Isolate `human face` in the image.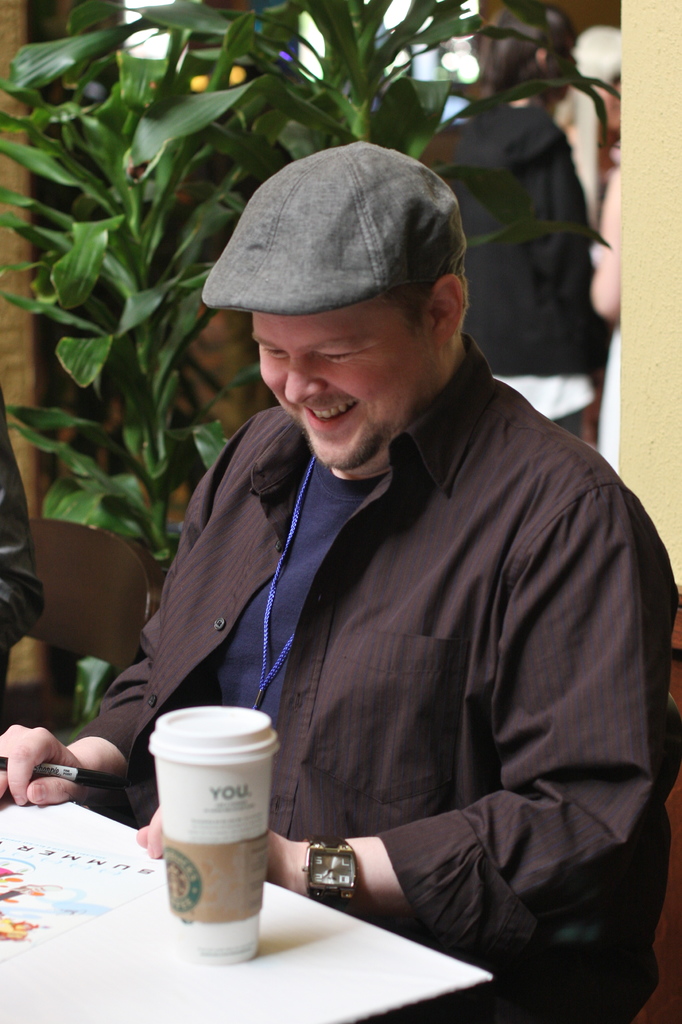
Isolated region: left=252, top=291, right=436, bottom=472.
